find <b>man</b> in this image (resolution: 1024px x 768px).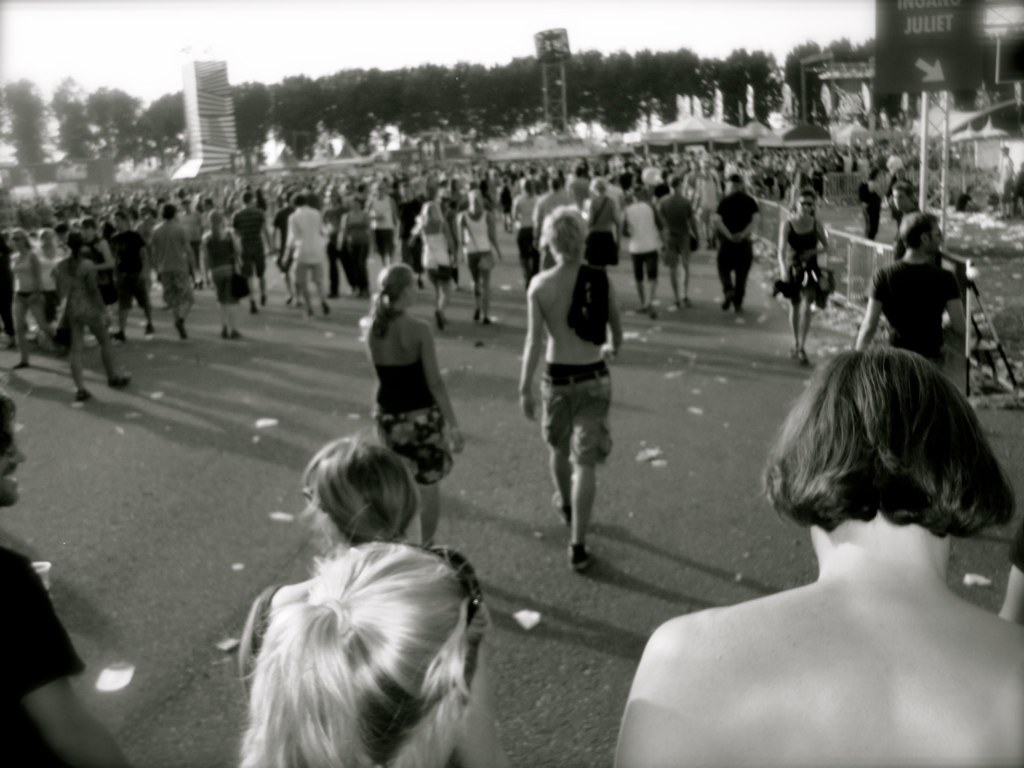
{"left": 0, "top": 390, "right": 136, "bottom": 767}.
